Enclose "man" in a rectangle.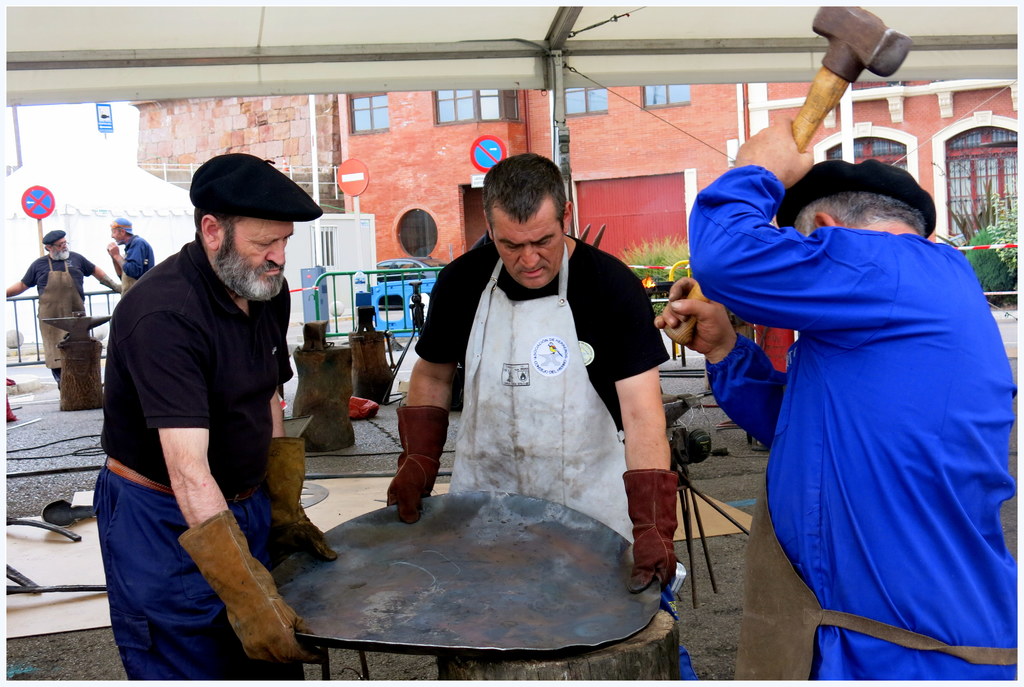
x1=84 y1=103 x2=316 y2=671.
